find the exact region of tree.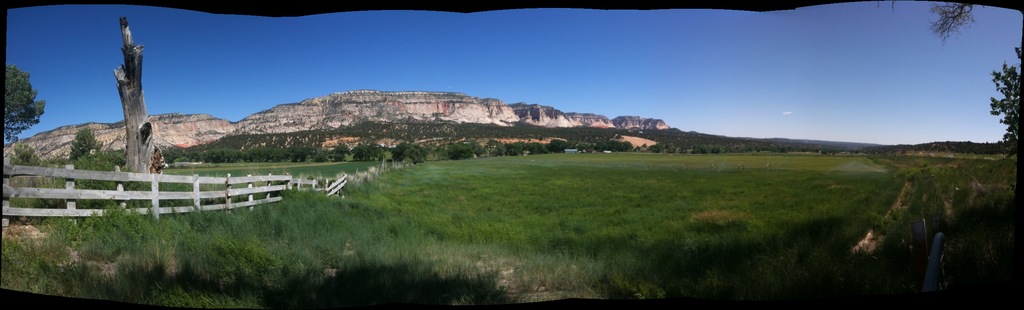
Exact region: 507:147:517:156.
